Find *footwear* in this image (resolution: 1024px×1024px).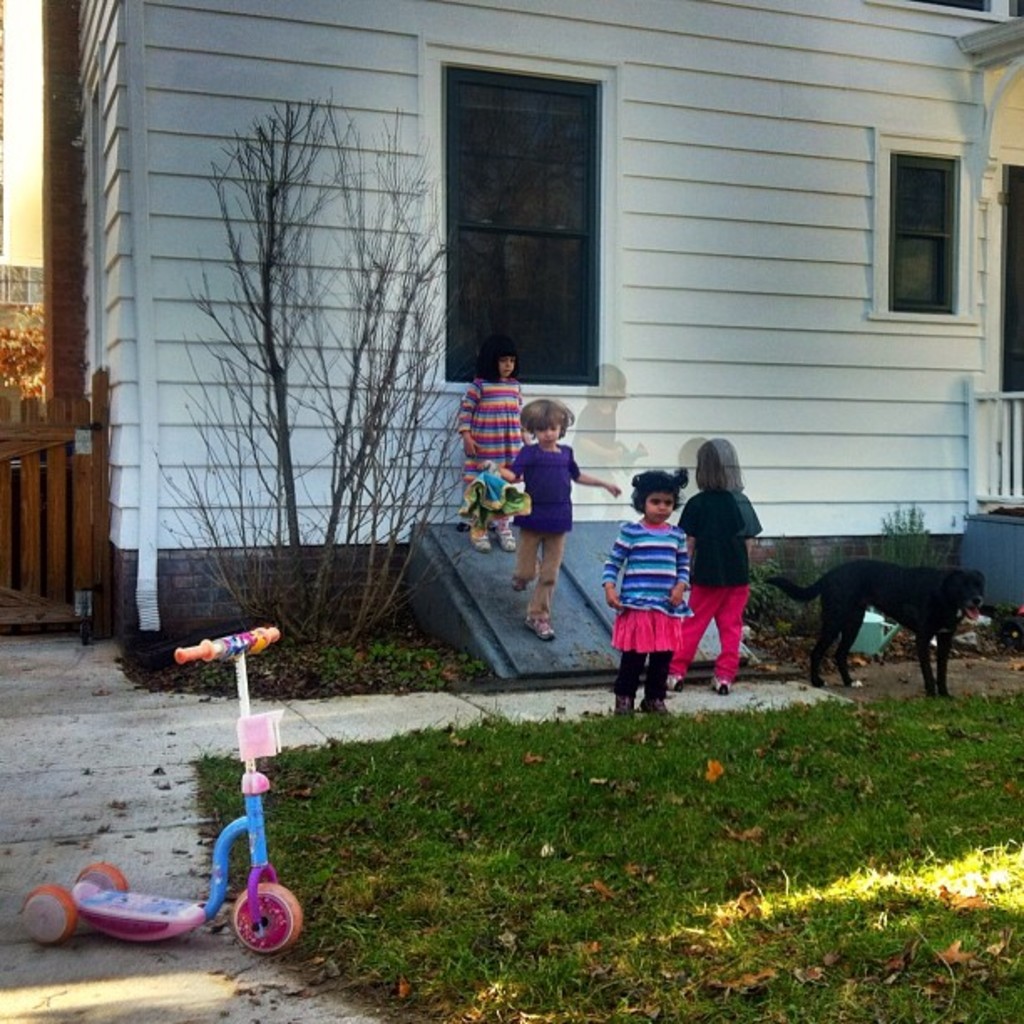
select_region(617, 651, 643, 726).
